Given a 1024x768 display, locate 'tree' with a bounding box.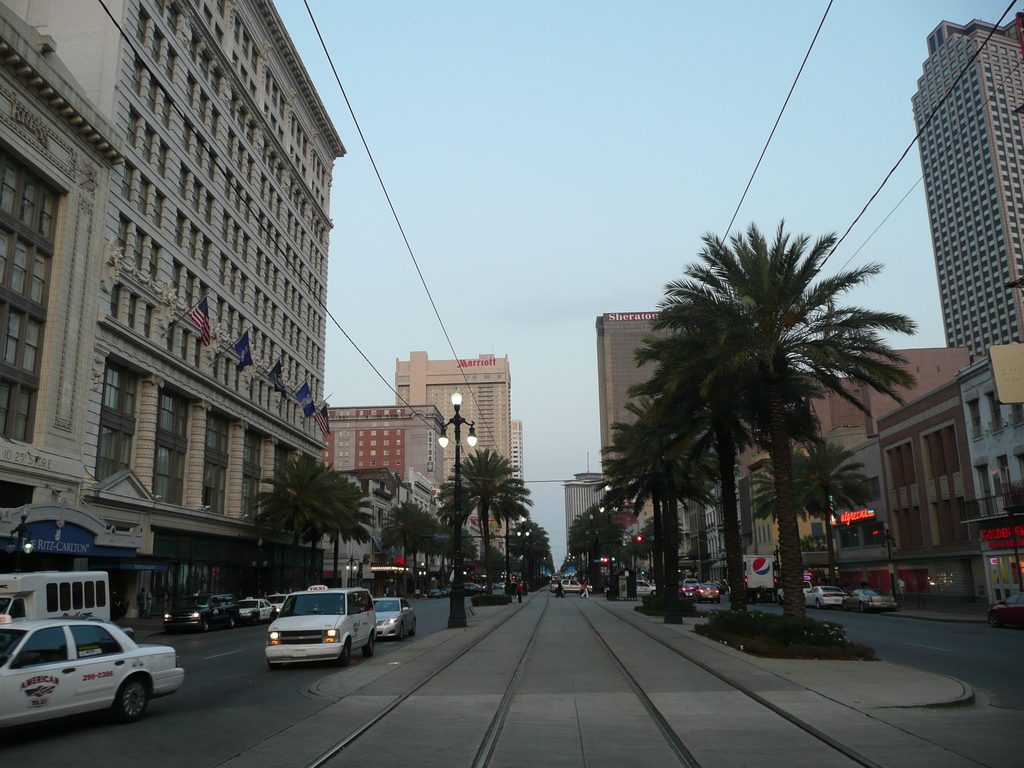
Located: <bbox>435, 447, 531, 591</bbox>.
